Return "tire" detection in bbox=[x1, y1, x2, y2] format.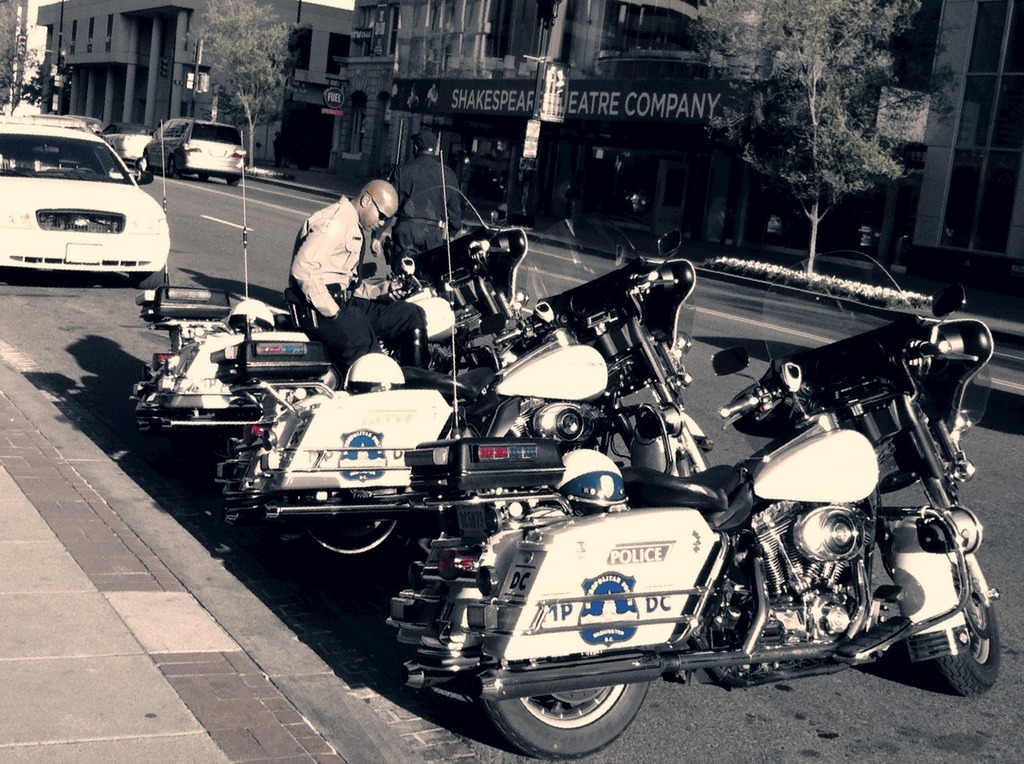
bbox=[940, 544, 1005, 700].
